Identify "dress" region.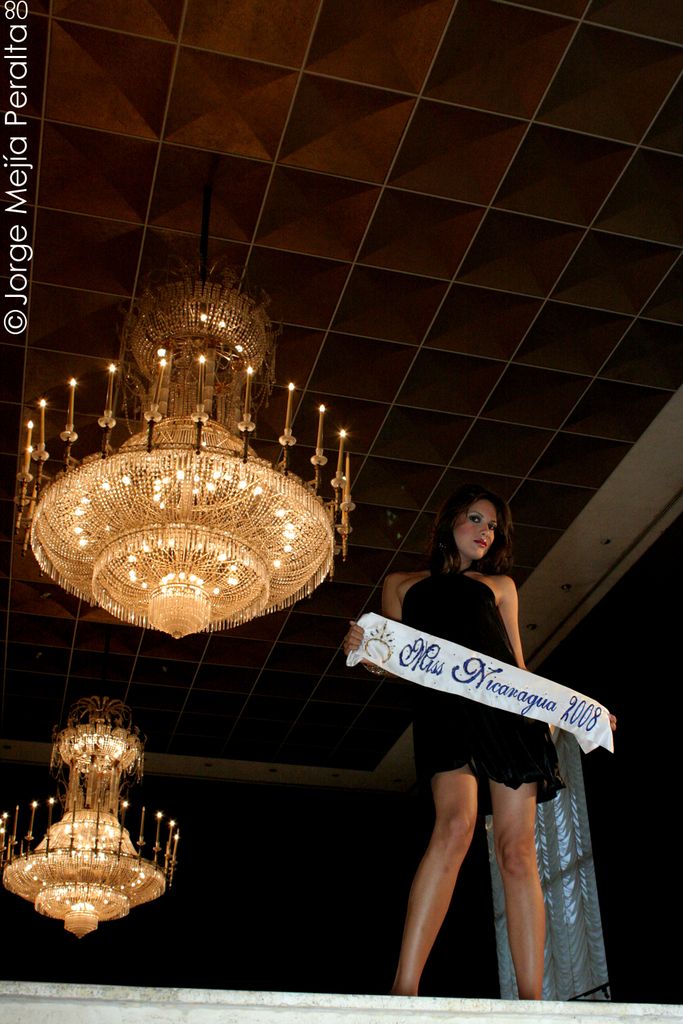
Region: x1=328 y1=580 x2=585 y2=816.
